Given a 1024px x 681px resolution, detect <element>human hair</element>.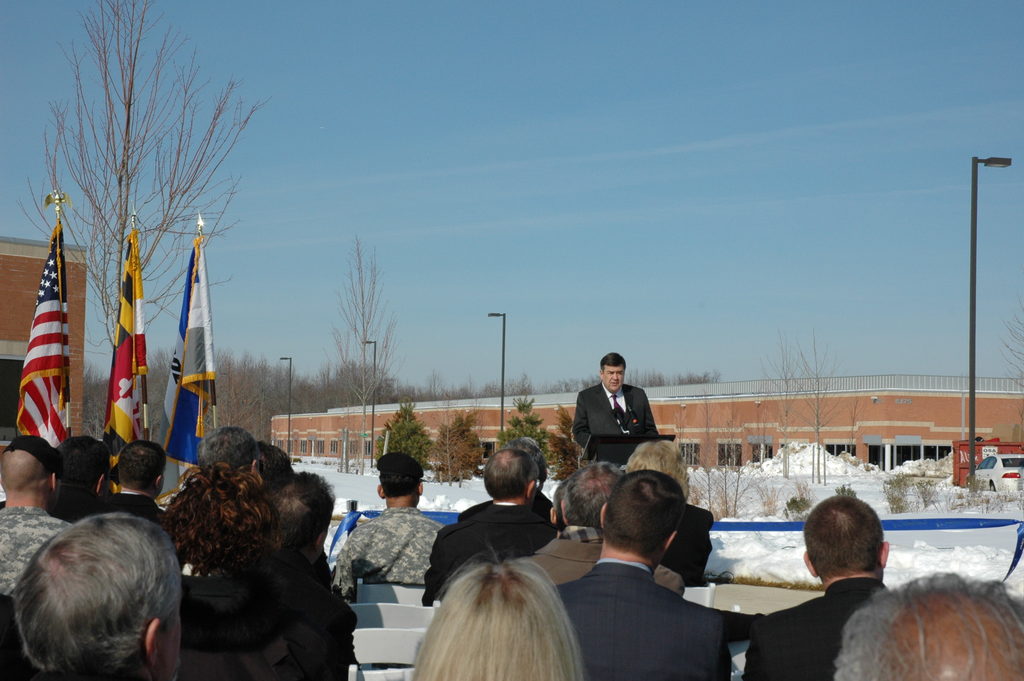
599/352/627/376.
